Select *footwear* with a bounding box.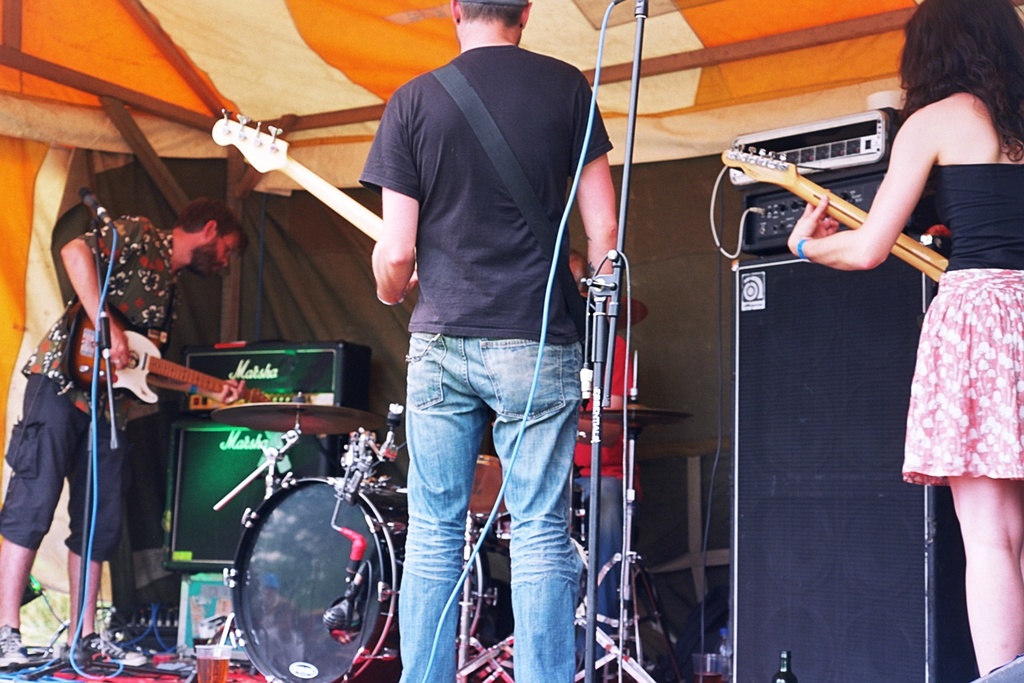
[0,622,34,670].
